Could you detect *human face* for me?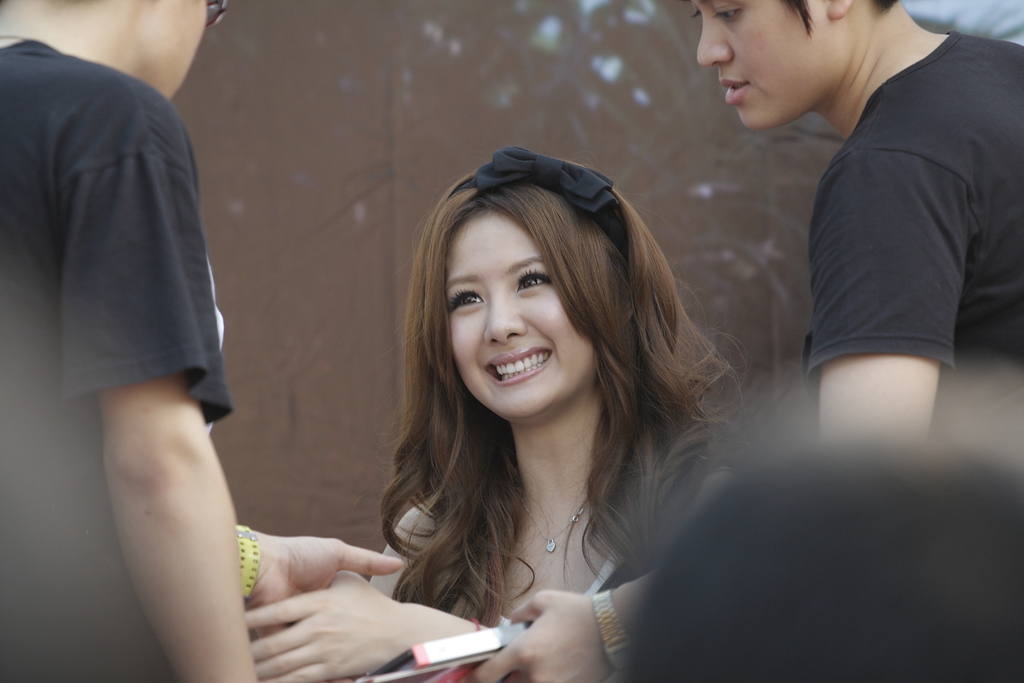
Detection result: [692, 0, 829, 129].
